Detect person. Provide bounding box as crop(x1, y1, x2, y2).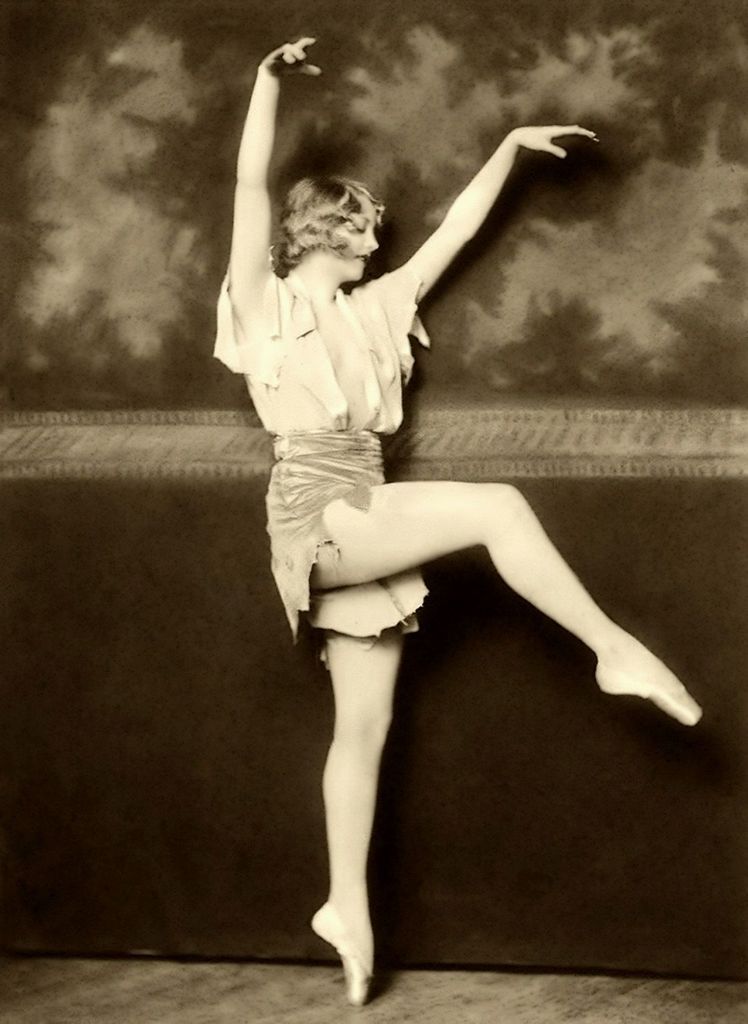
crop(214, 39, 705, 995).
